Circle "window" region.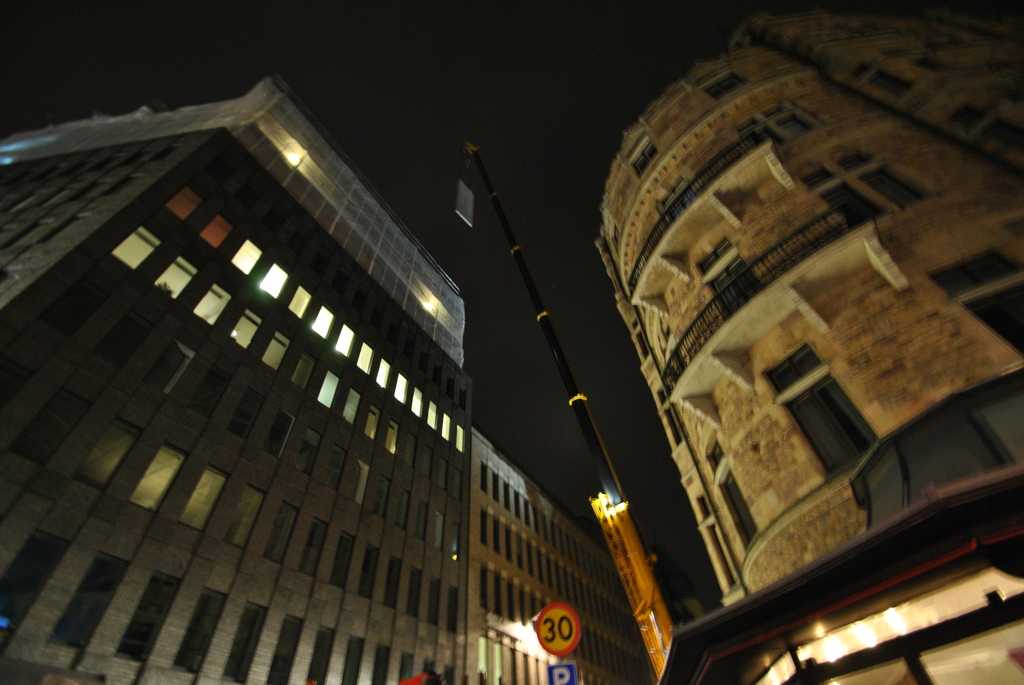
Region: bbox=[227, 388, 266, 437].
